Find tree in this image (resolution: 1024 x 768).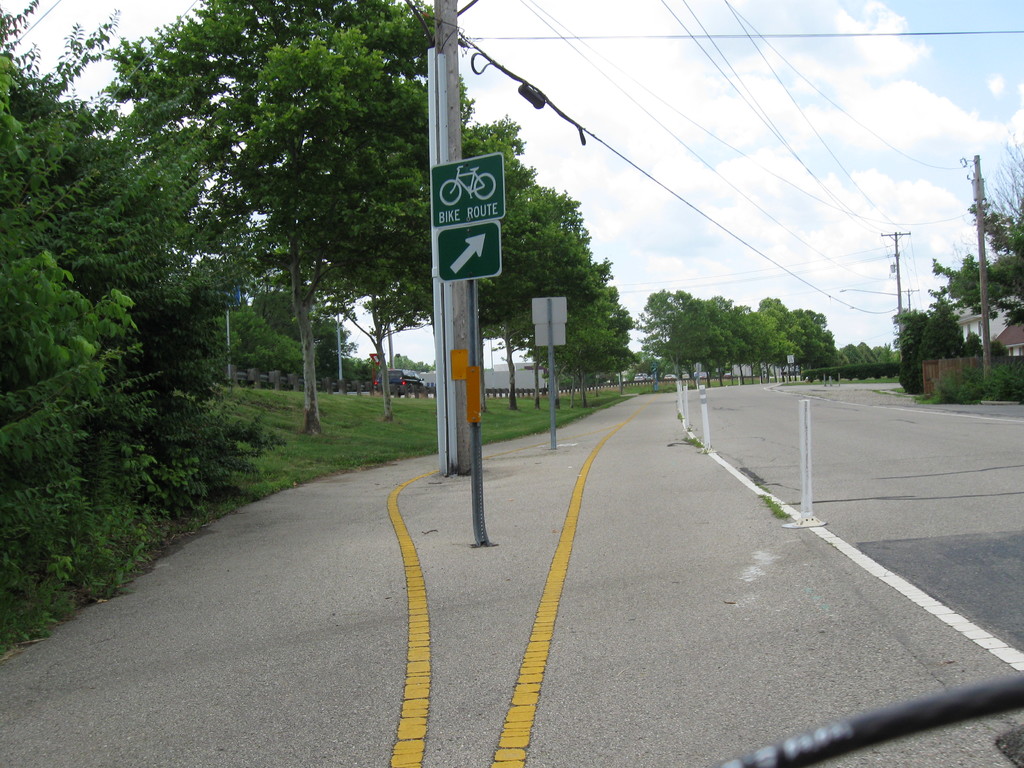
[893, 311, 982, 395].
